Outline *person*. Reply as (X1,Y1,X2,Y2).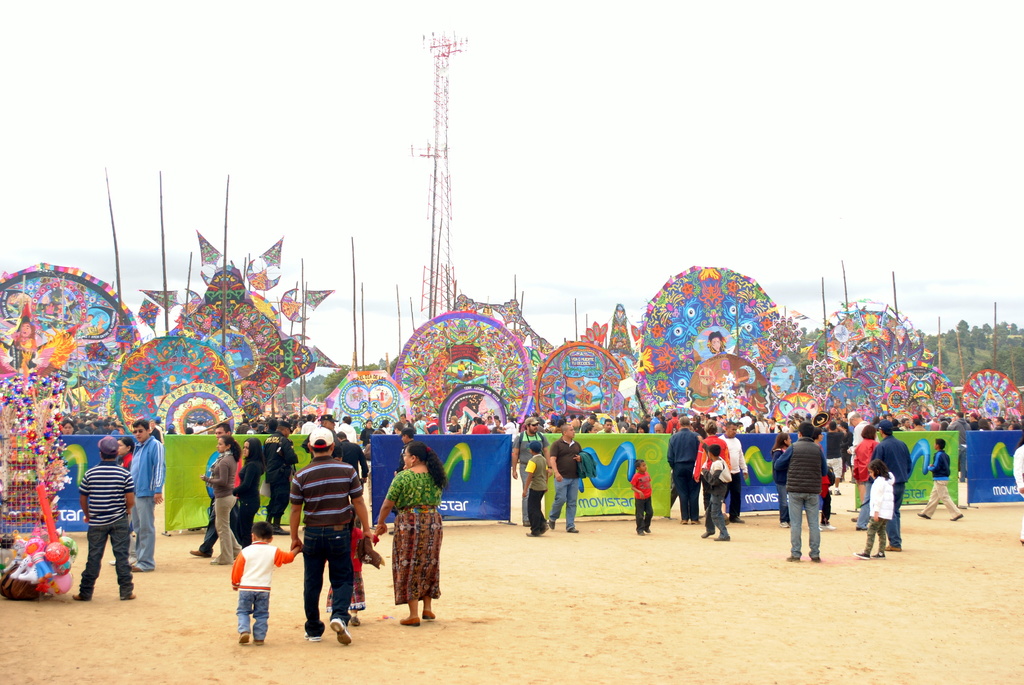
(847,421,878,531).
